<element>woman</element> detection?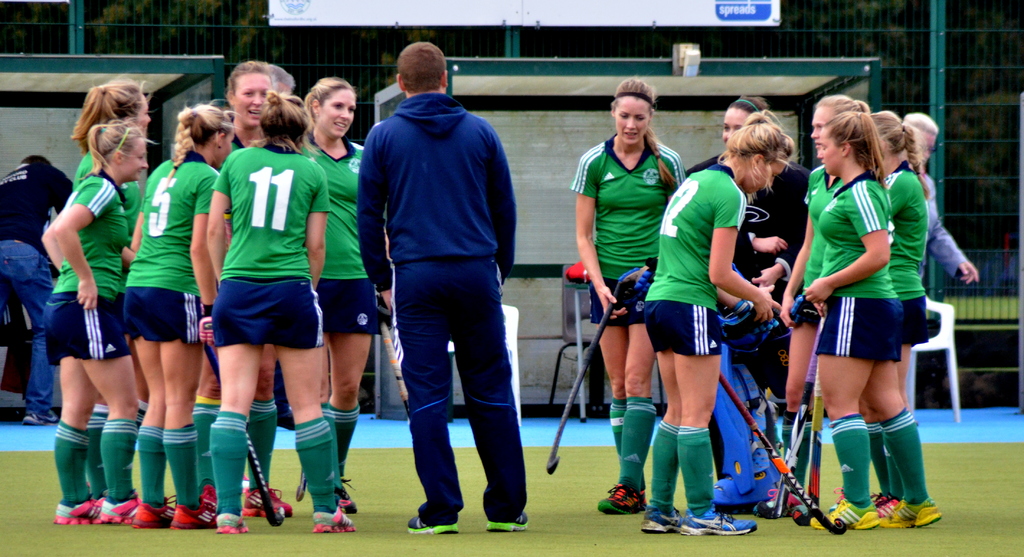
box(68, 72, 152, 526)
